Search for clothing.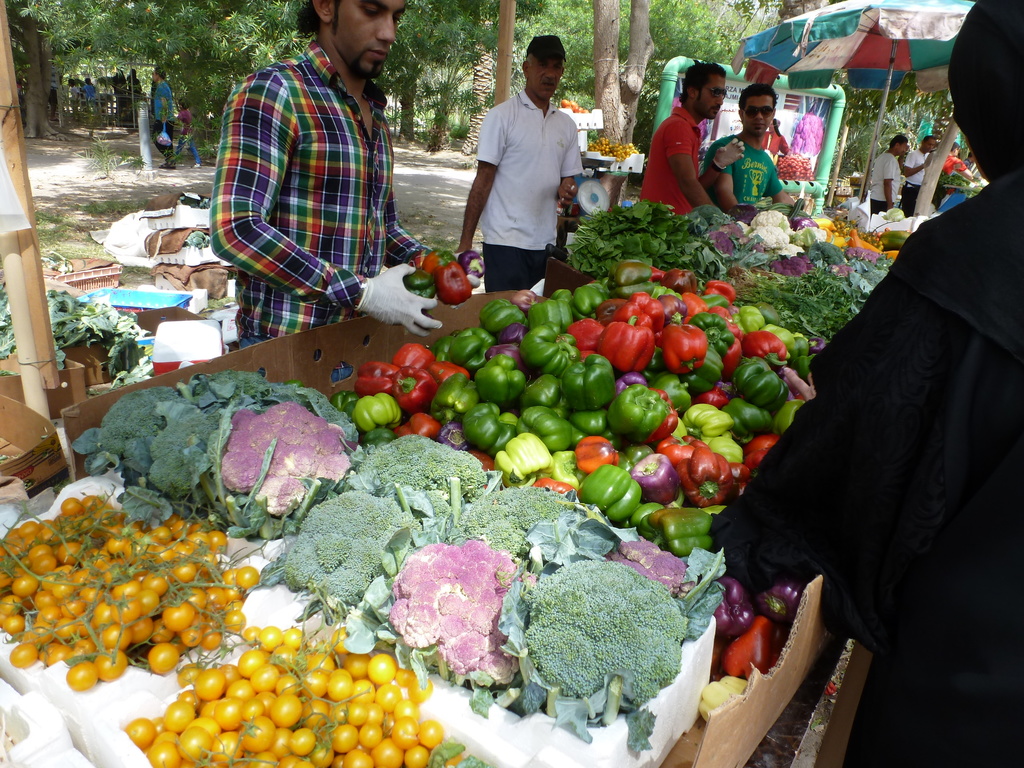
Found at <region>84, 84, 97, 113</region>.
